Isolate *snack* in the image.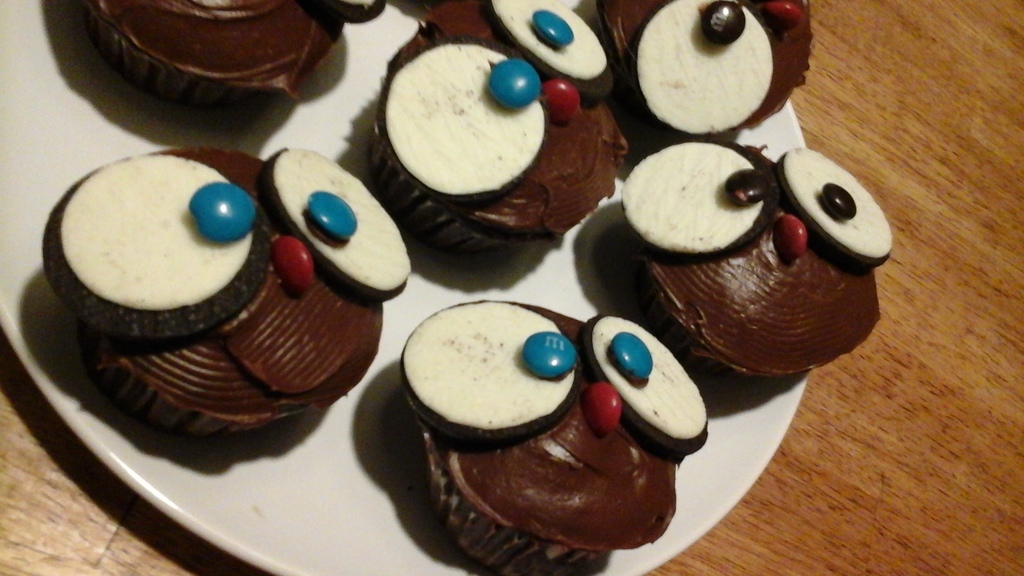
Isolated region: 39 142 417 447.
